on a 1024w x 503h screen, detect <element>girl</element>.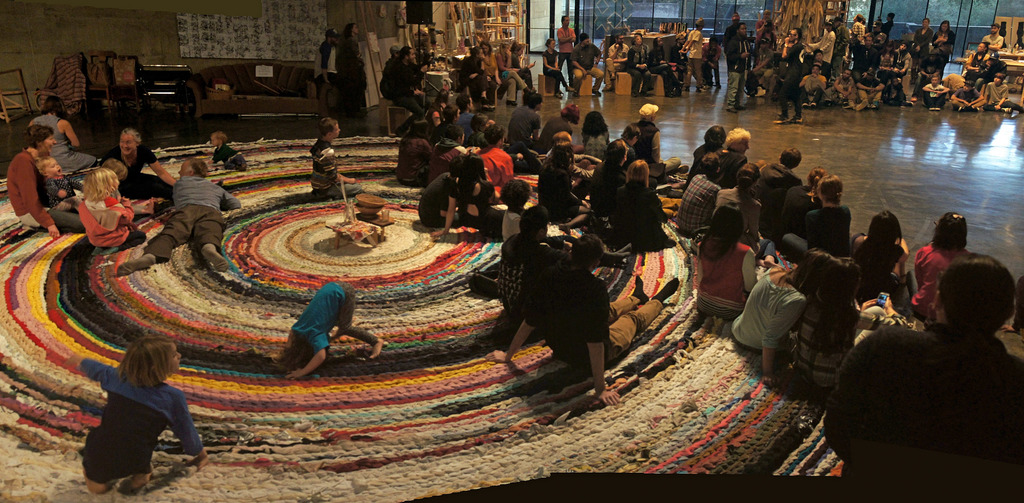
<box>36,158,87,213</box>.
